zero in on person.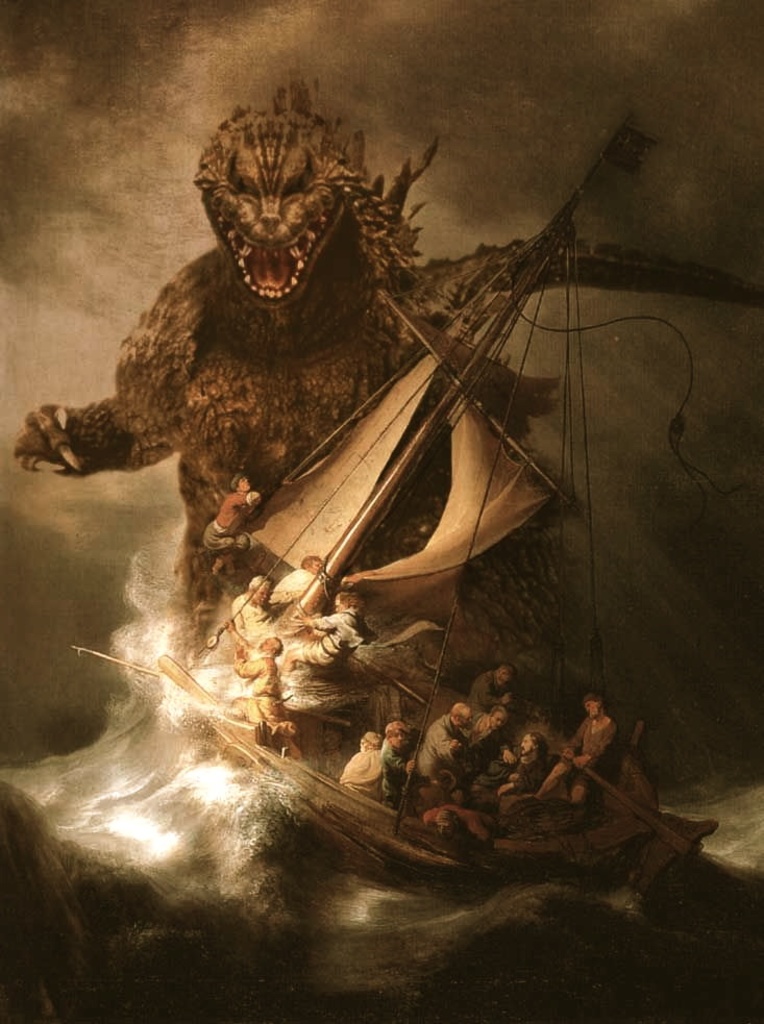
Zeroed in: (x1=193, y1=473, x2=262, y2=577).
